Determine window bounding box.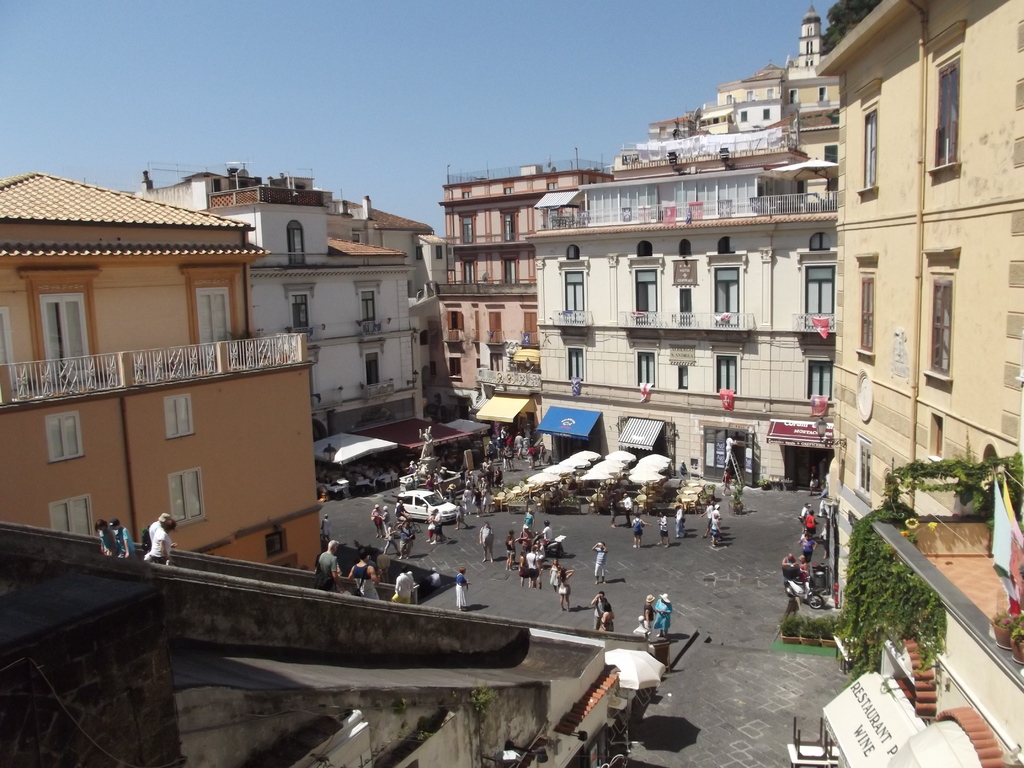
Determined: box=[924, 19, 966, 177].
